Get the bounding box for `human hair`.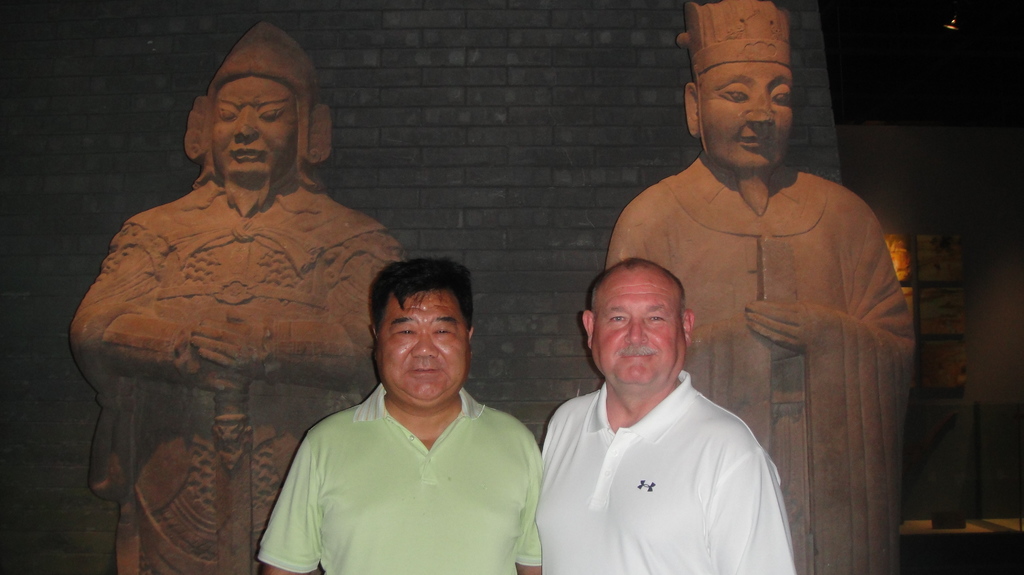
588:255:687:317.
